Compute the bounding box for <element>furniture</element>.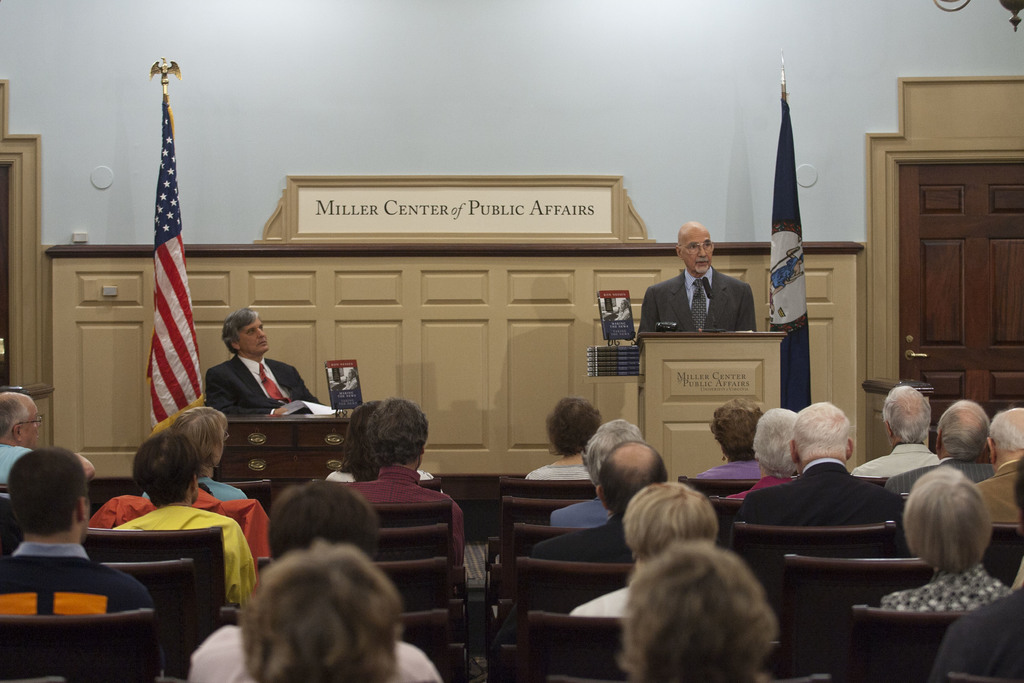
pyautogui.locateOnScreen(88, 473, 143, 519).
